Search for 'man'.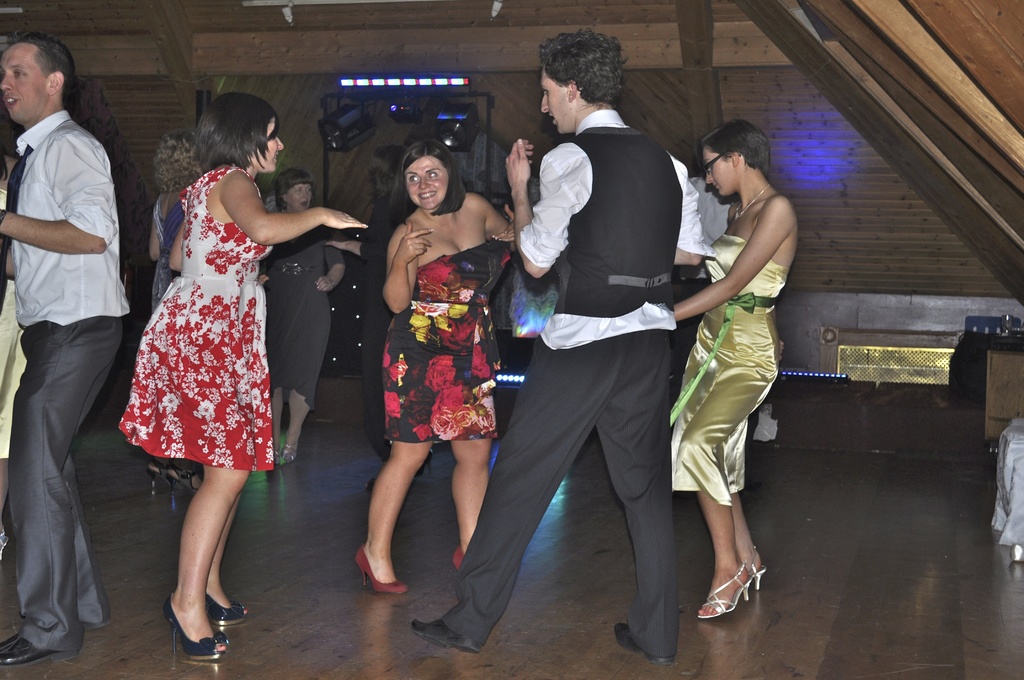
Found at {"x1": 0, "y1": 29, "x2": 130, "y2": 671}.
